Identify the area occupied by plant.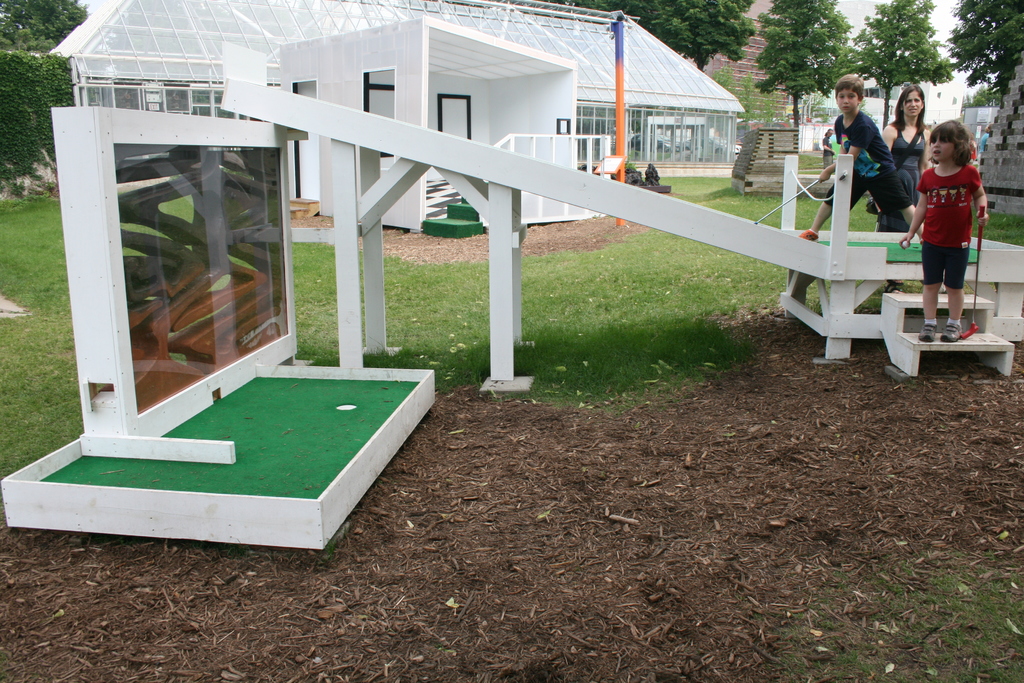
Area: <bbox>371, 243, 491, 390</bbox>.
